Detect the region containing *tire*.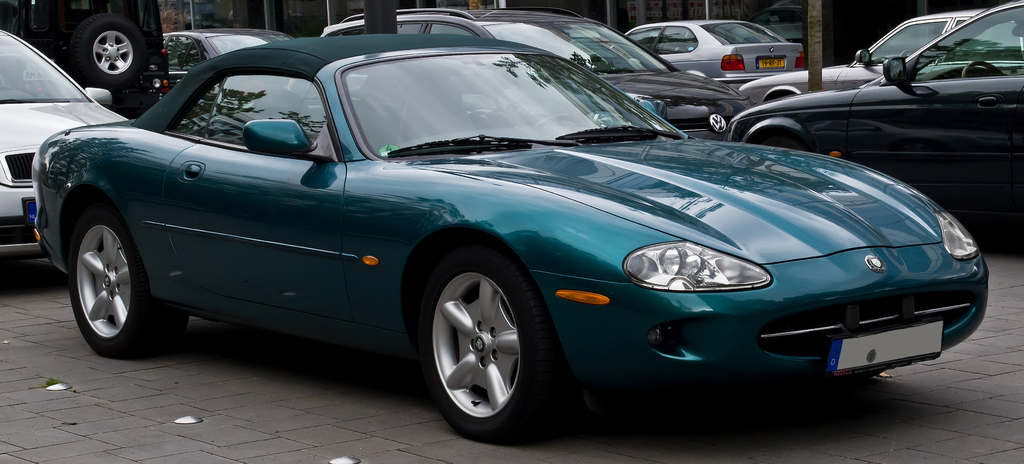
x1=415, y1=247, x2=570, y2=443.
